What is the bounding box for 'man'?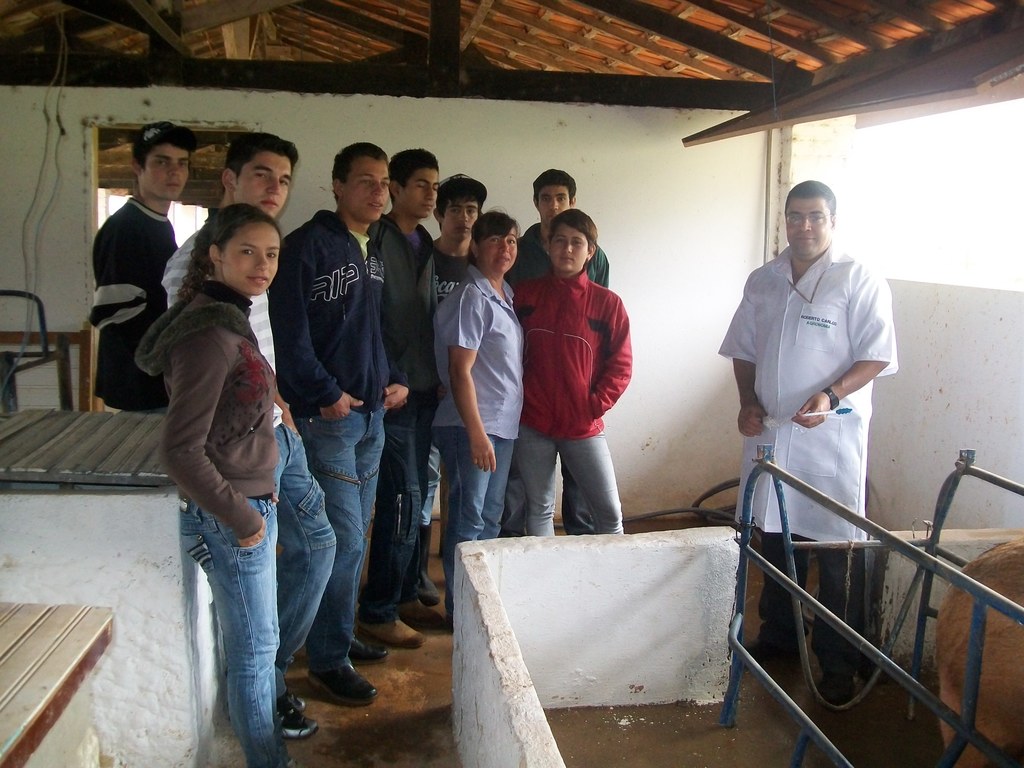
(left=727, top=174, right=899, bottom=715).
